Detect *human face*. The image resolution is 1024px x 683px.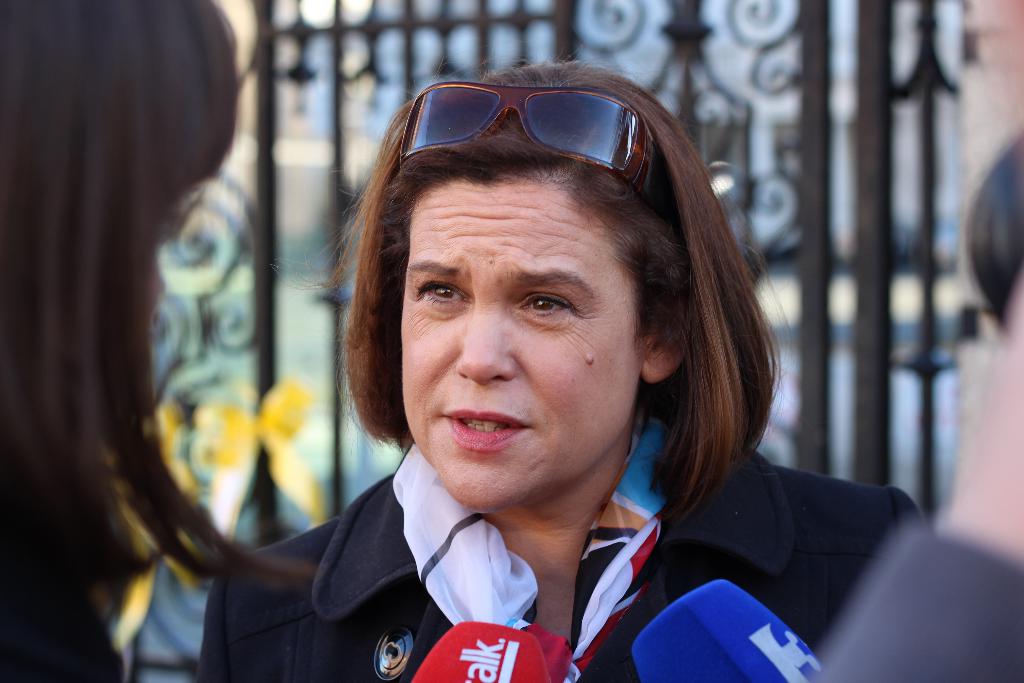
383 158 693 506.
